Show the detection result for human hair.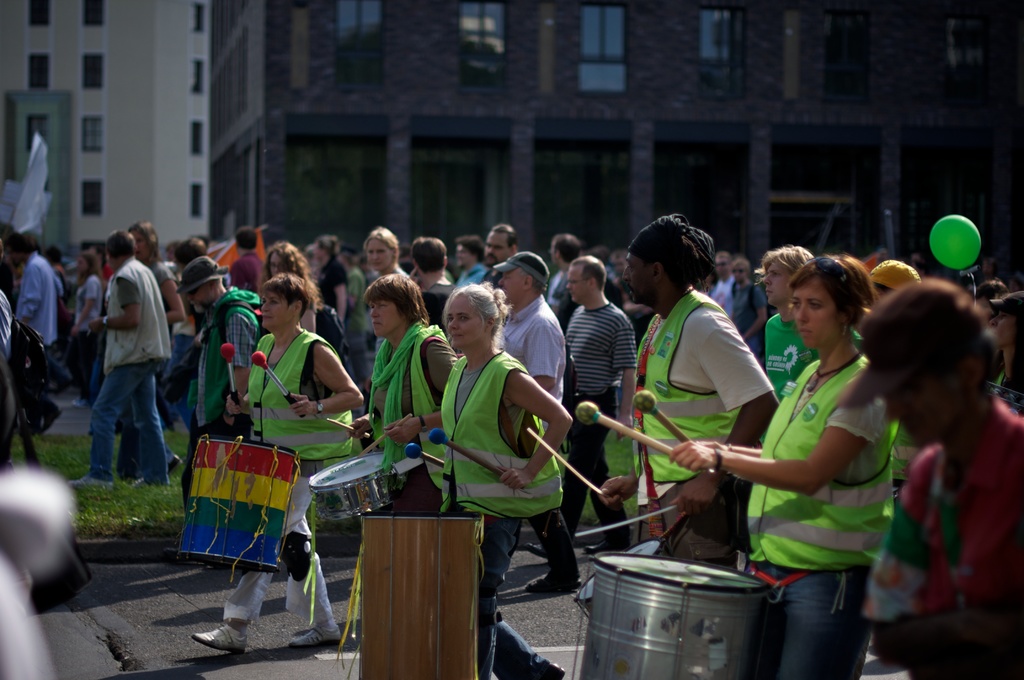
[left=408, top=236, right=448, bottom=269].
